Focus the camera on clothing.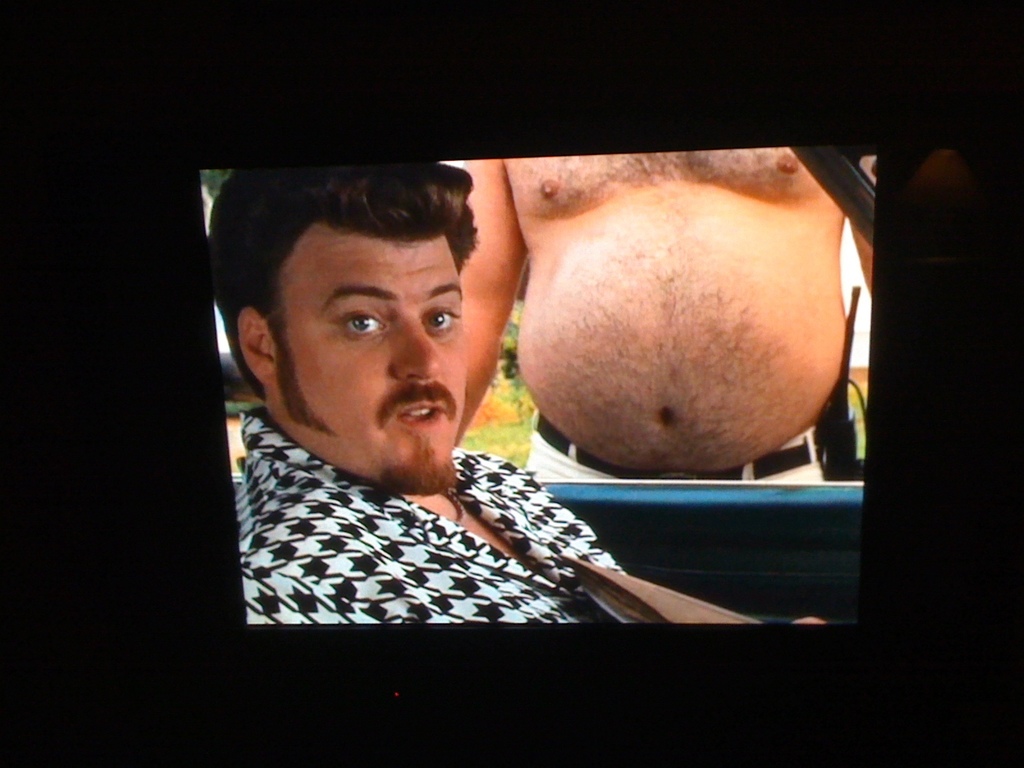
Focus region: crop(178, 390, 750, 636).
